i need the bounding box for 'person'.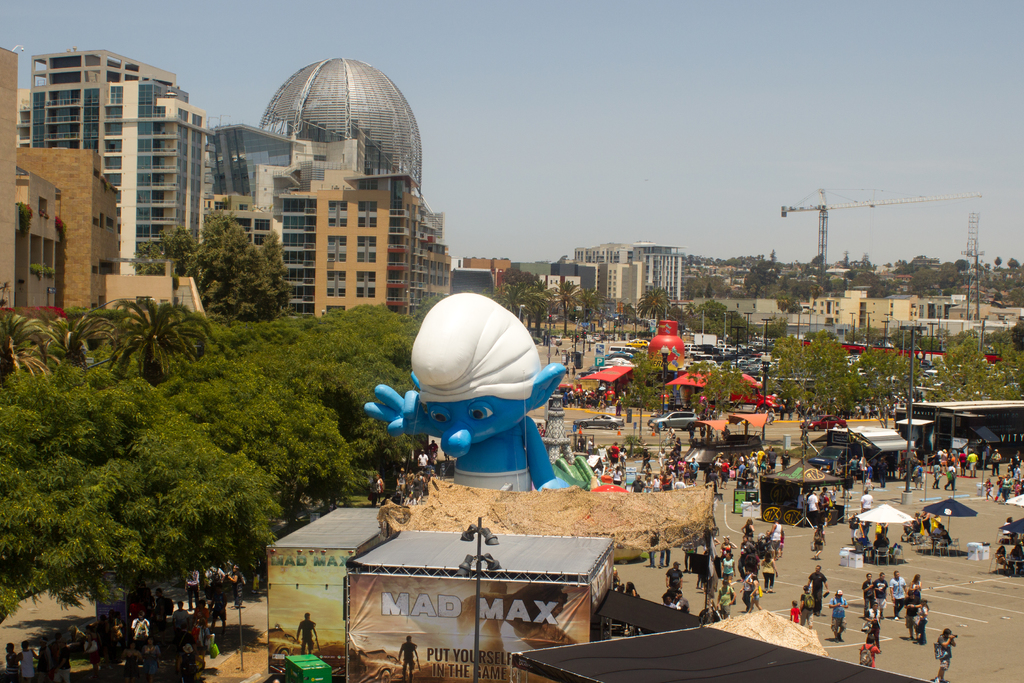
Here it is: {"left": 876, "top": 524, "right": 890, "bottom": 555}.
